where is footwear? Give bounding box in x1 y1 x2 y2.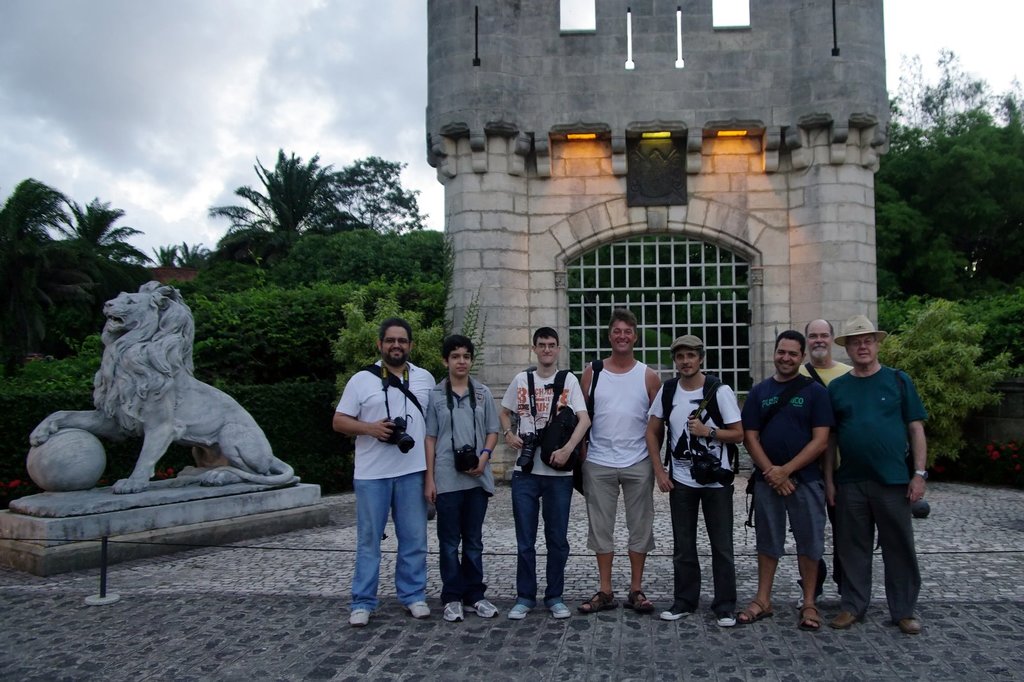
829 601 871 626.
